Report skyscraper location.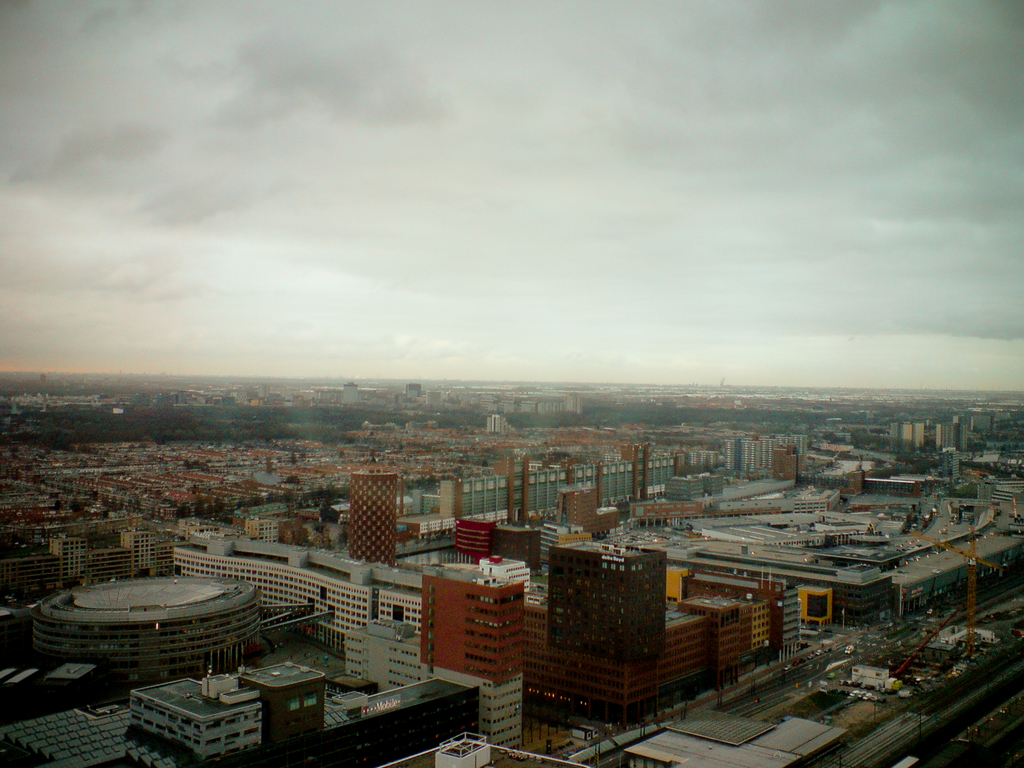
Report: BBox(564, 395, 584, 417).
